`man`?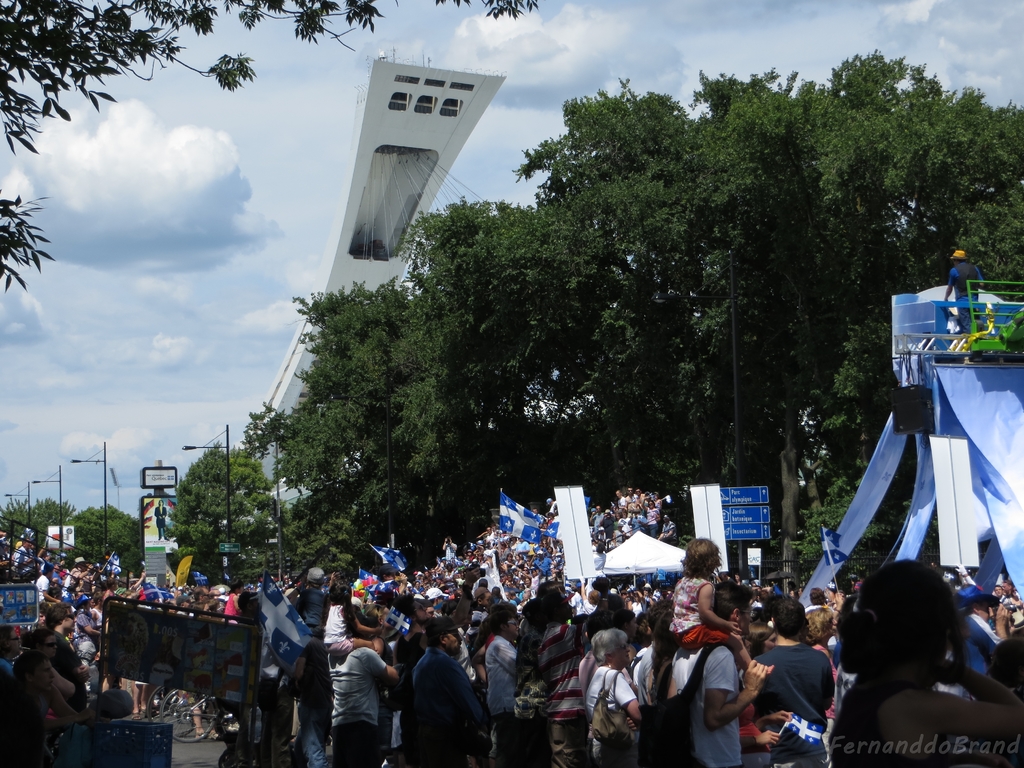
l=403, t=635, r=479, b=762
